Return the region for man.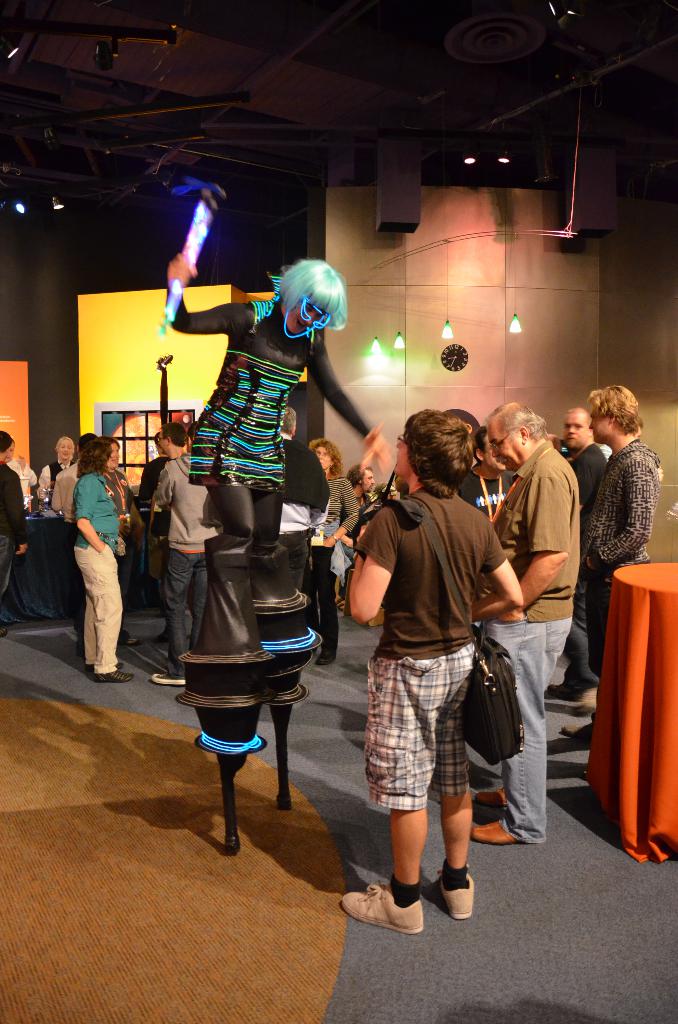
x1=487 y1=383 x2=606 y2=808.
